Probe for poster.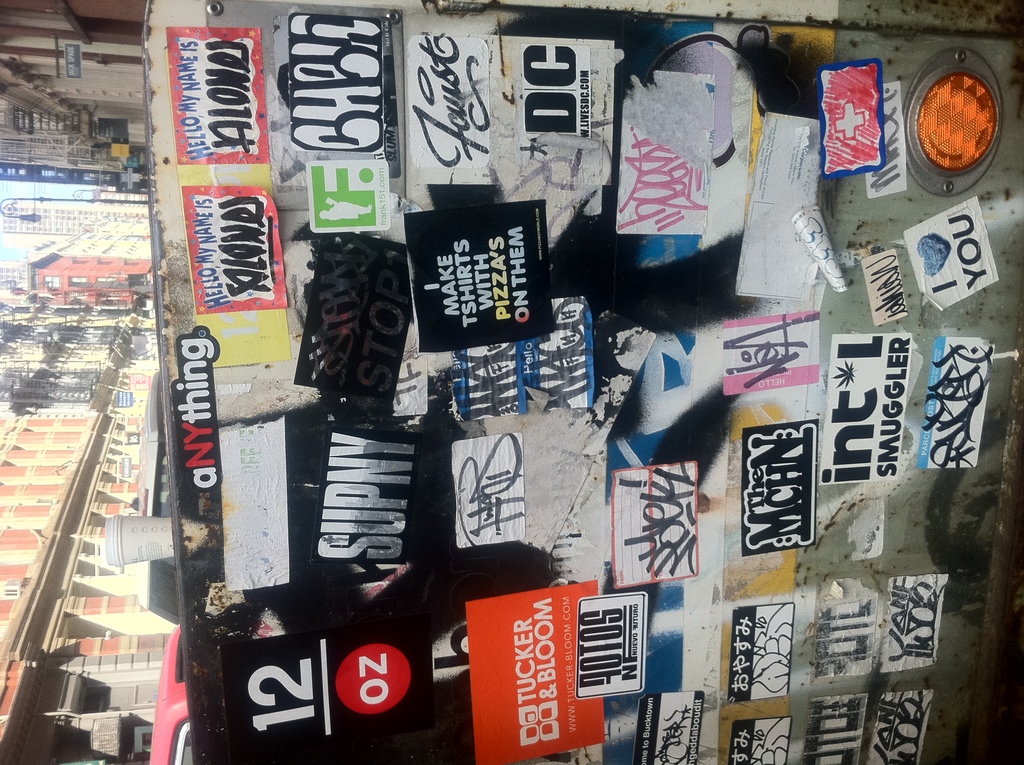
Probe result: rect(158, 0, 1001, 764).
